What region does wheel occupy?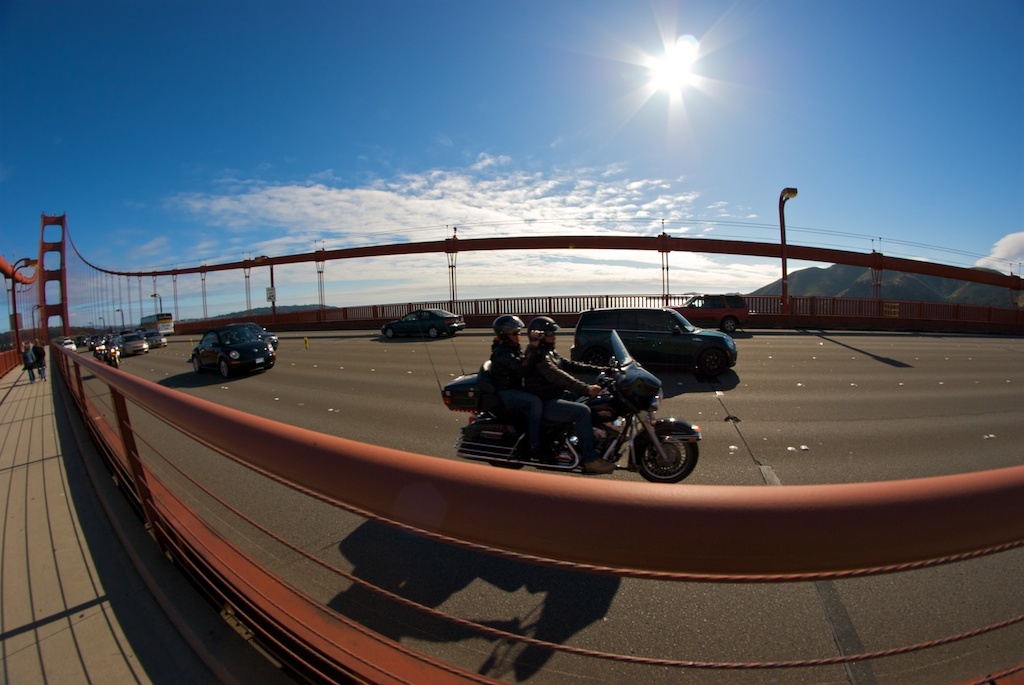
x1=189 y1=354 x2=200 y2=377.
